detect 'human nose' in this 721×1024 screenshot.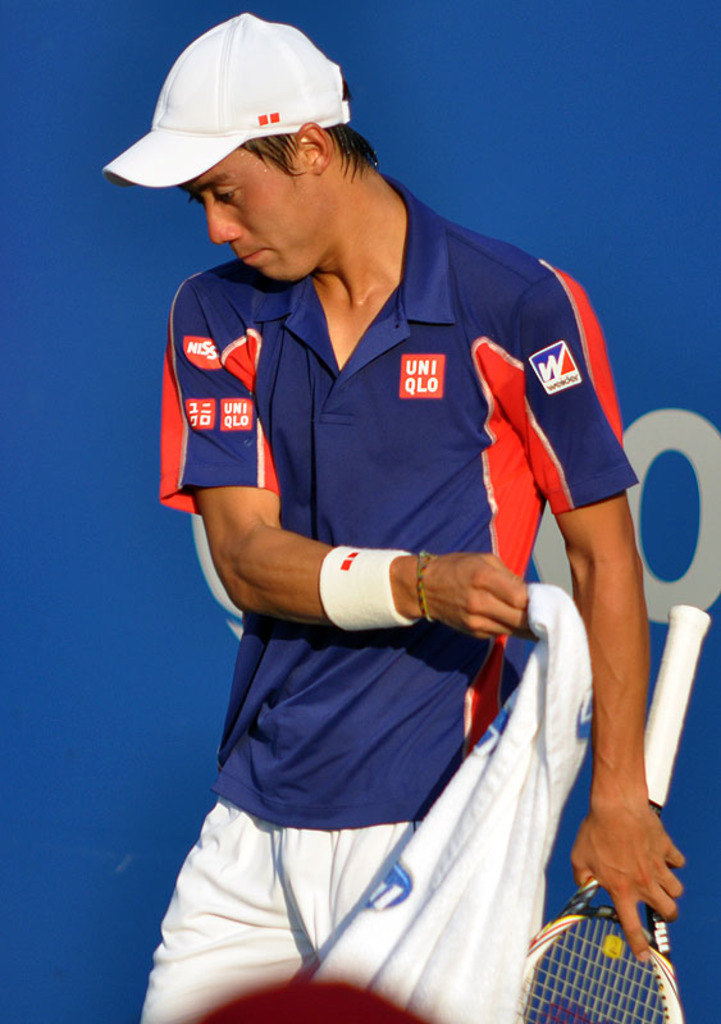
Detection: [left=209, top=192, right=242, bottom=250].
